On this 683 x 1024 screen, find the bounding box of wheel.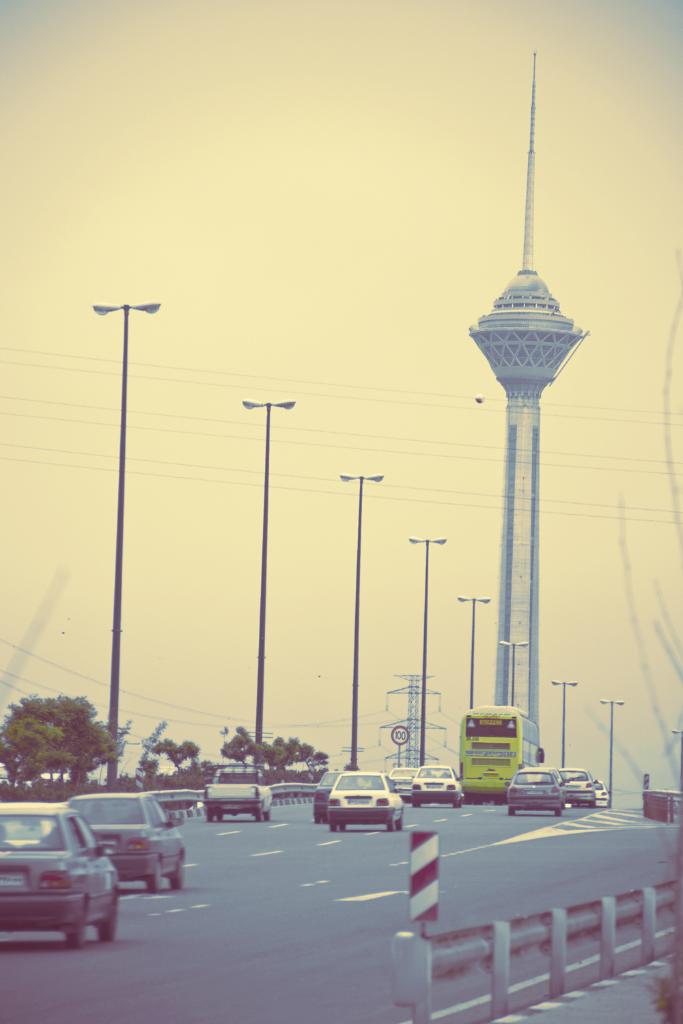
Bounding box: bbox=(506, 801, 514, 813).
